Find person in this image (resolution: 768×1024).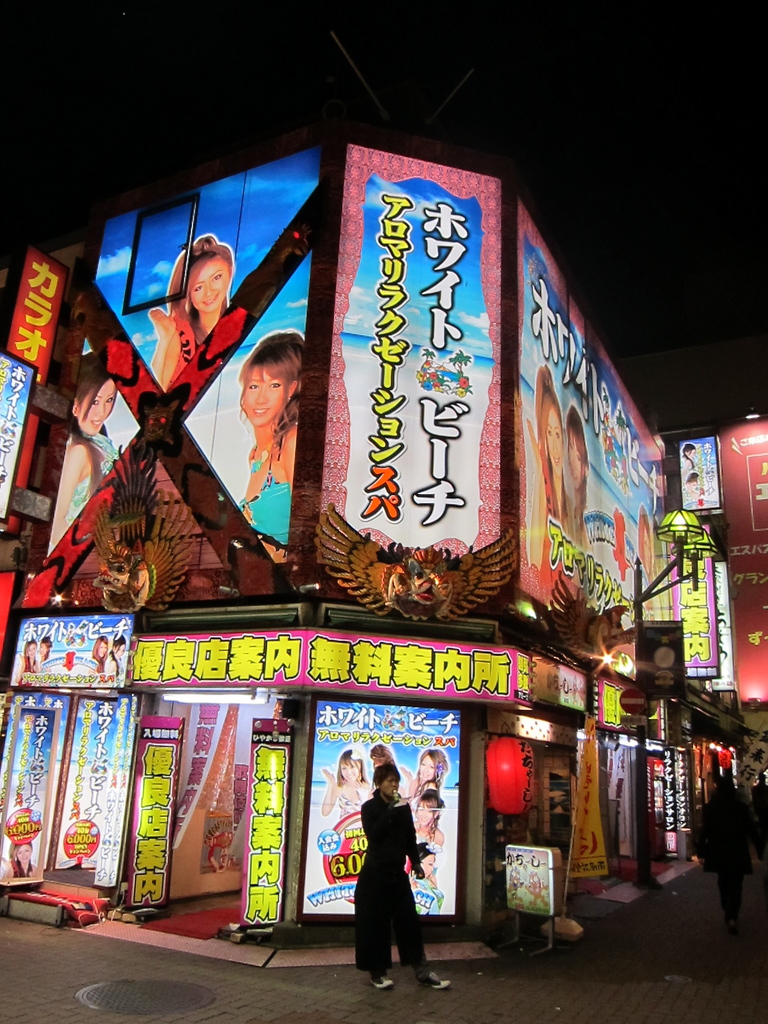
[x1=408, y1=744, x2=468, y2=788].
